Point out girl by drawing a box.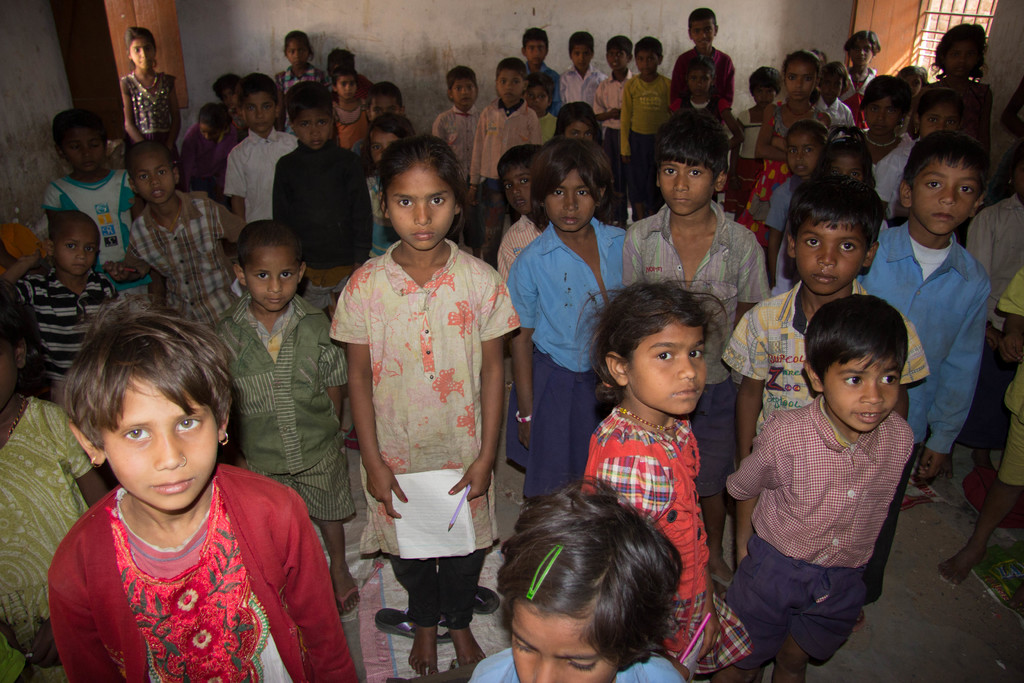
crop(504, 136, 625, 525).
